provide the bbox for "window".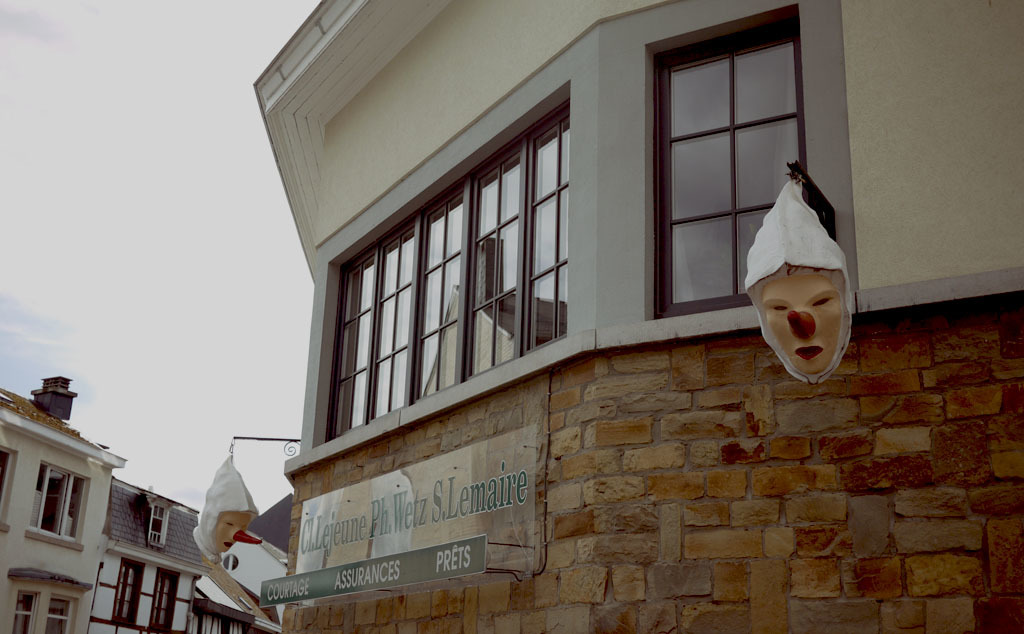
locate(313, 85, 583, 443).
